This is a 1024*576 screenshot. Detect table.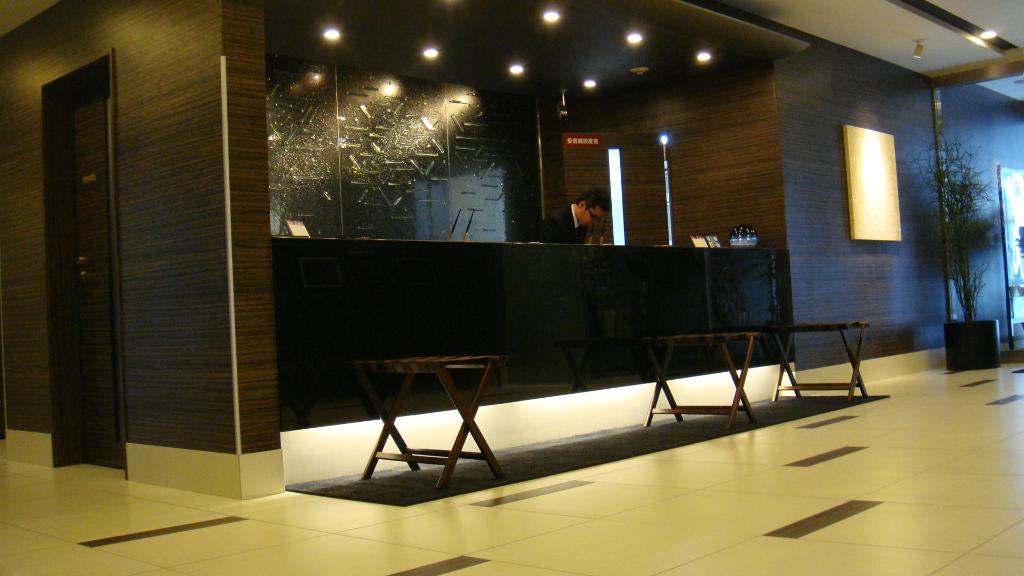
bbox=(644, 332, 762, 432).
